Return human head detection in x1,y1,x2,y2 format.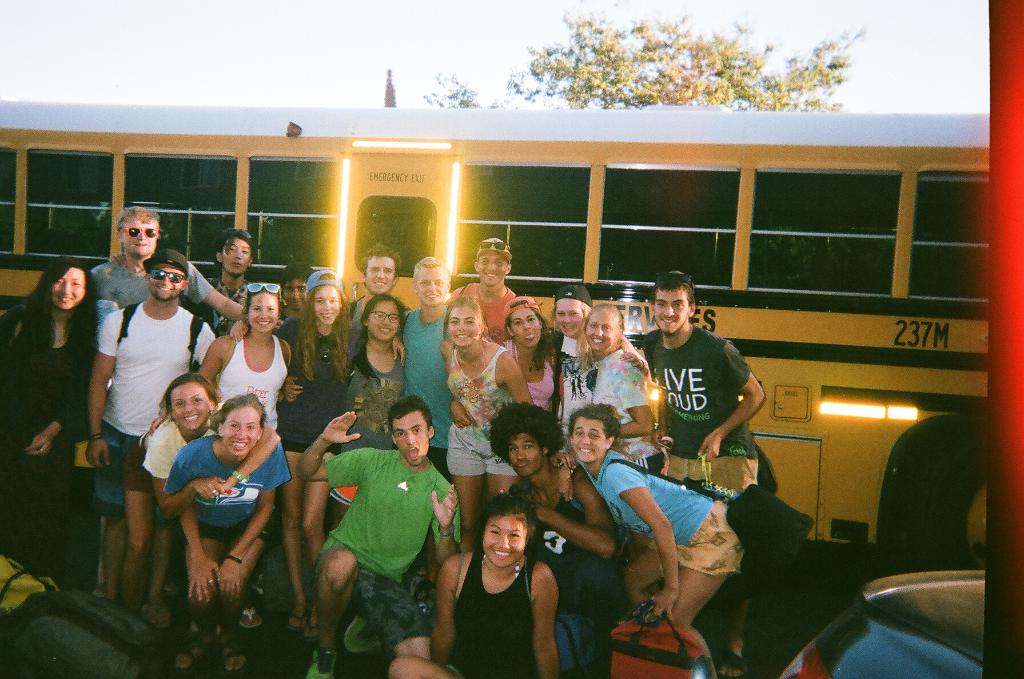
478,240,512,291.
